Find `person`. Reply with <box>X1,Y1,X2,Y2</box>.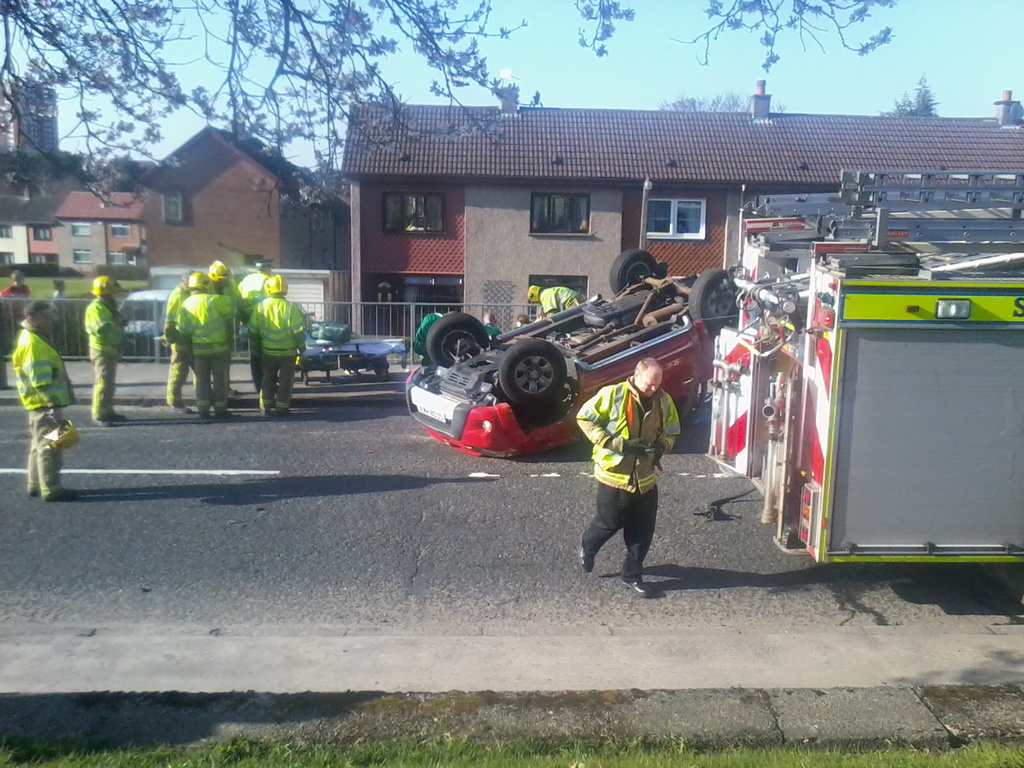
<box>245,274,305,417</box>.
